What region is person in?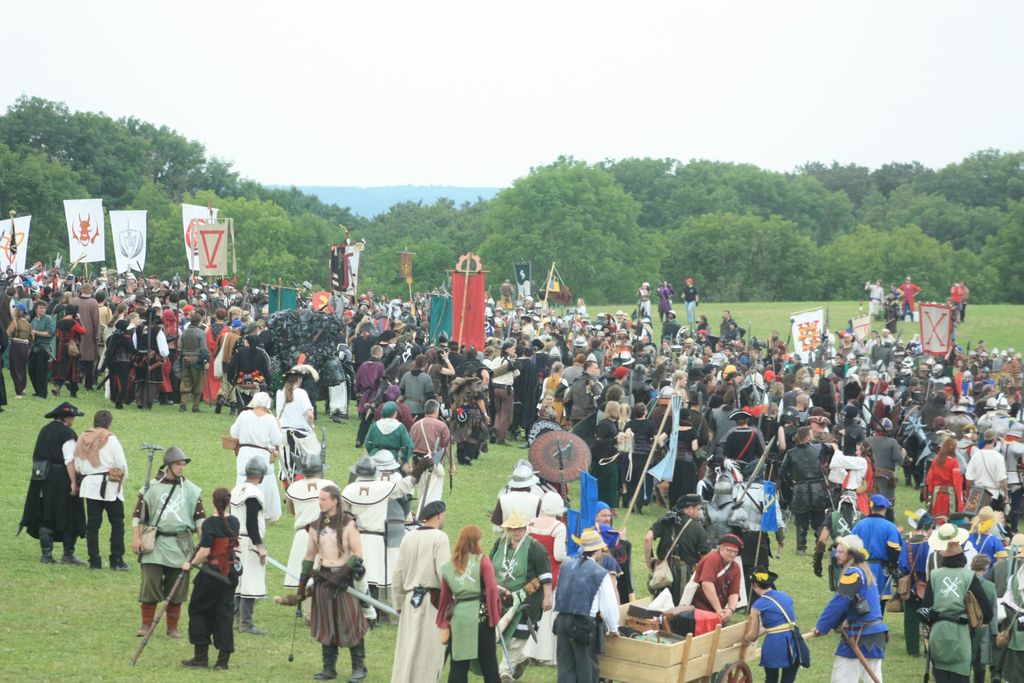
l=184, t=489, r=243, b=673.
